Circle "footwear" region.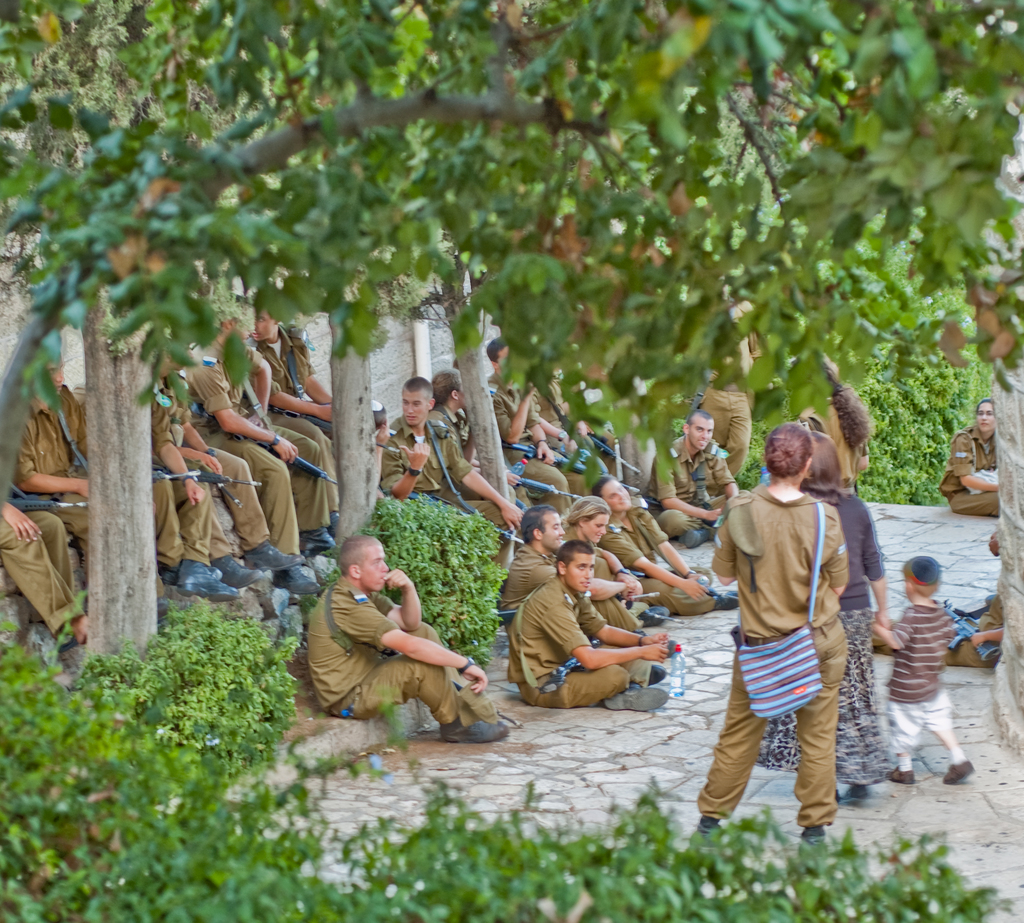
Region: [212, 553, 260, 585].
